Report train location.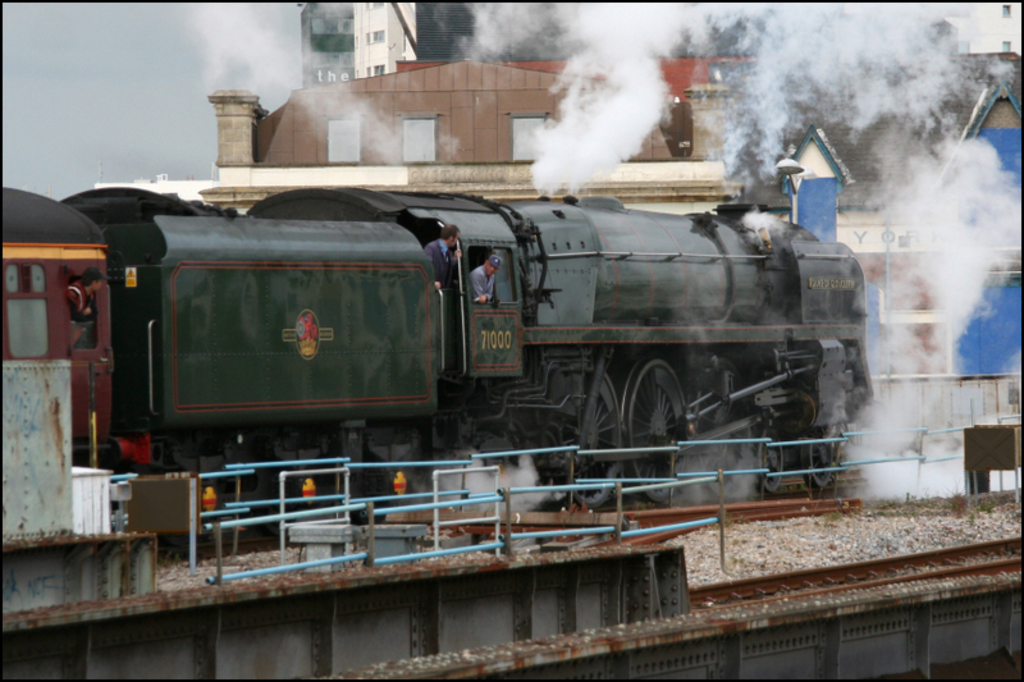
Report: x1=0 y1=187 x2=877 y2=502.
